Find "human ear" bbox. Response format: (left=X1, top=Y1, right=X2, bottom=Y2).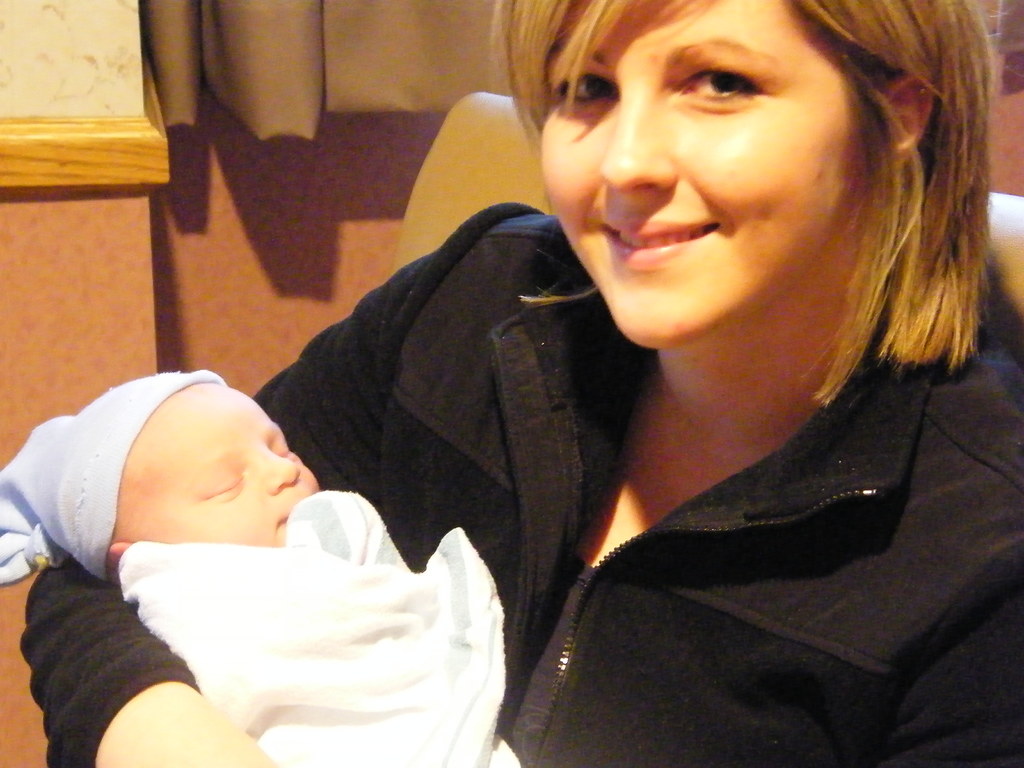
(left=106, top=540, right=131, bottom=561).
